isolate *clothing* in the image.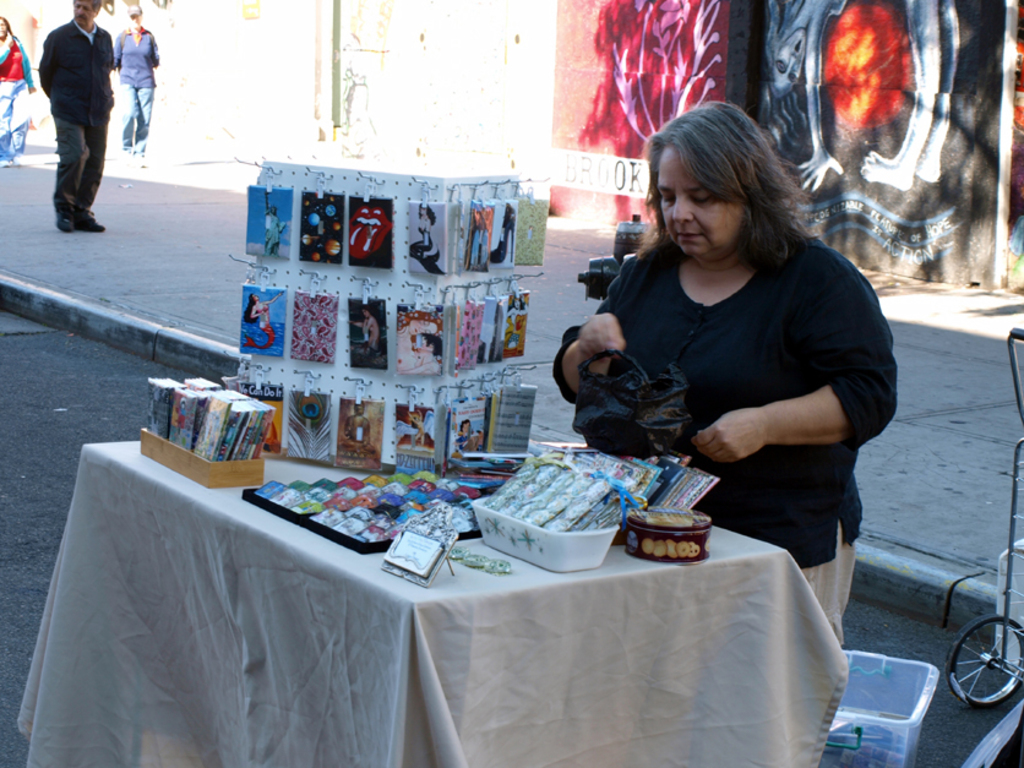
Isolated region: 257,303,269,314.
